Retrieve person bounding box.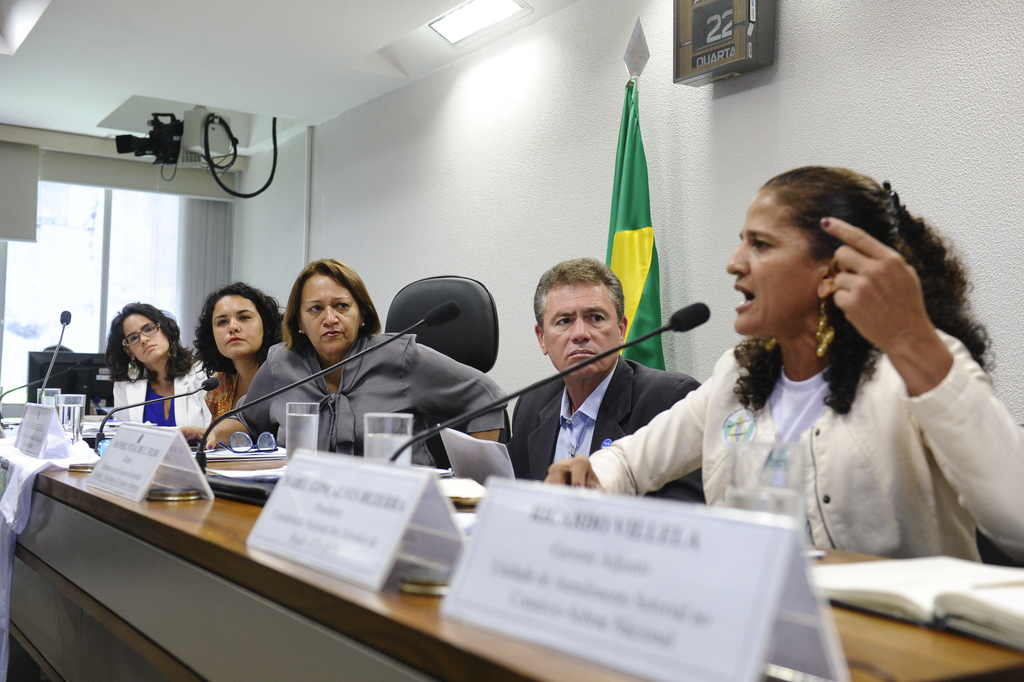
Bounding box: (left=506, top=250, right=703, bottom=512).
